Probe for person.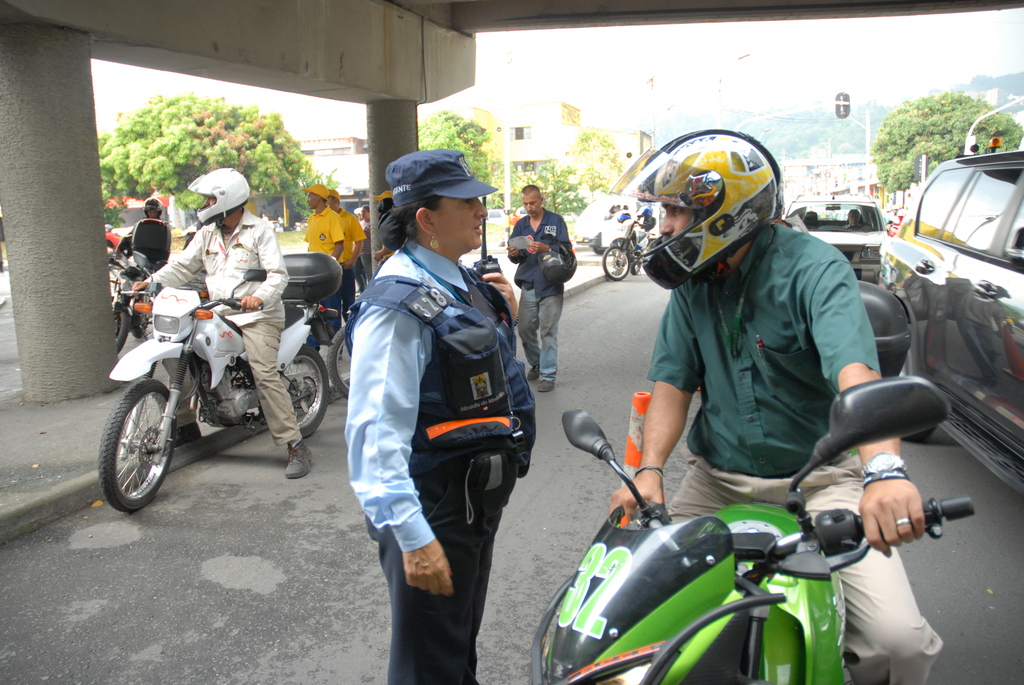
Probe result: bbox=(609, 129, 947, 684).
